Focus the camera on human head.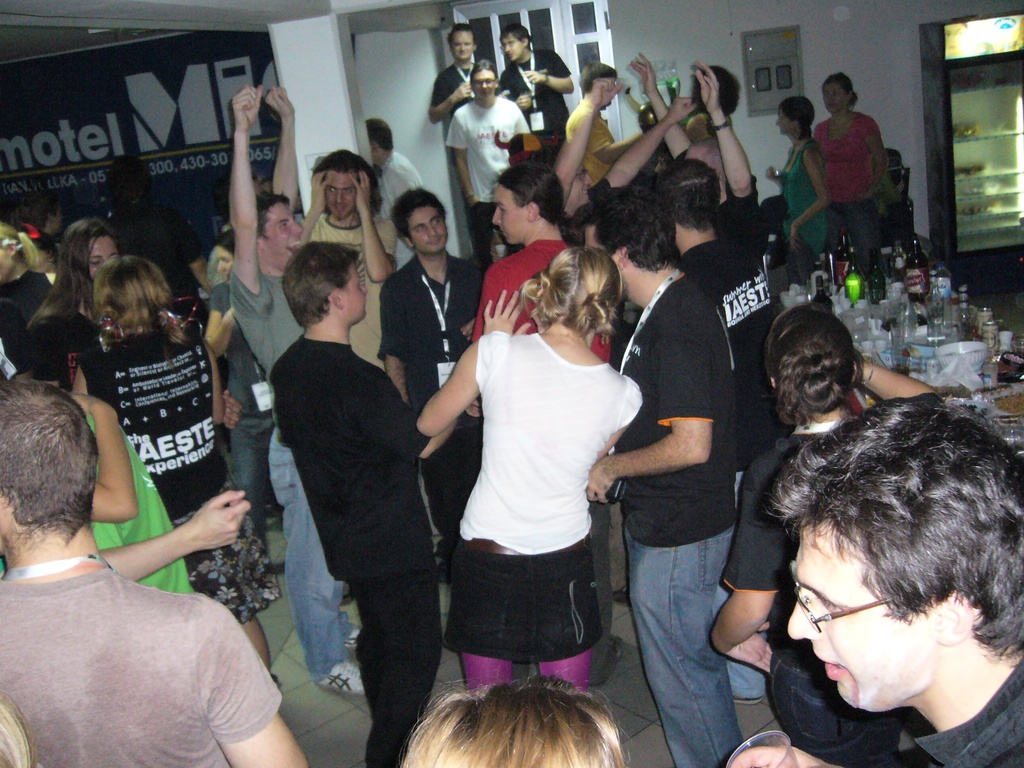
Focus region: {"left": 253, "top": 192, "right": 304, "bottom": 273}.
